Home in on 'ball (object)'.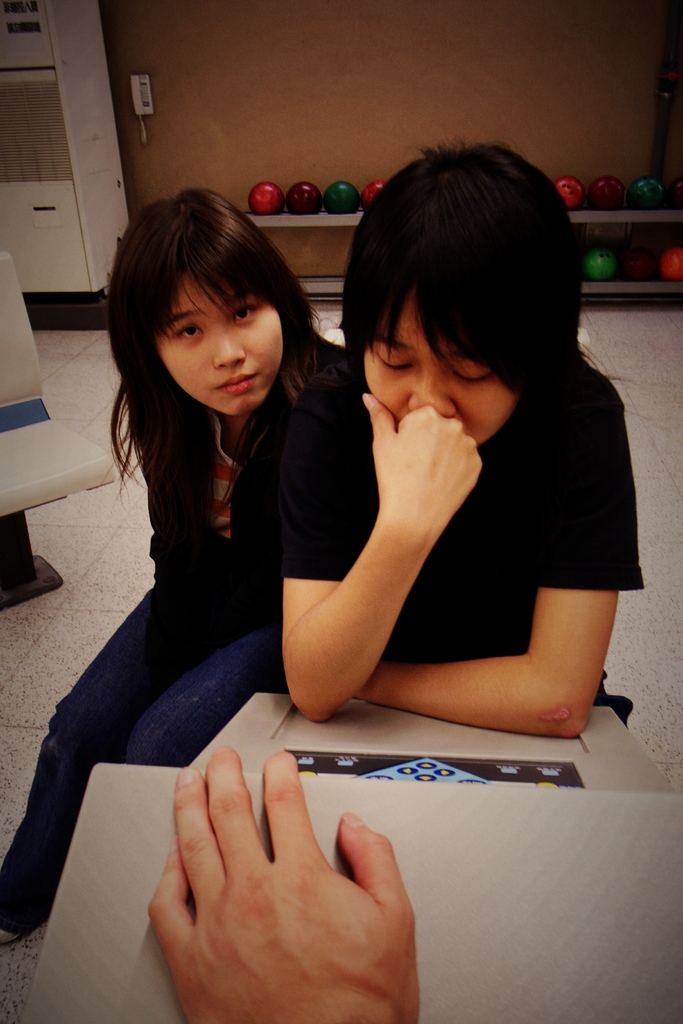
Homed in at bbox(665, 244, 682, 284).
